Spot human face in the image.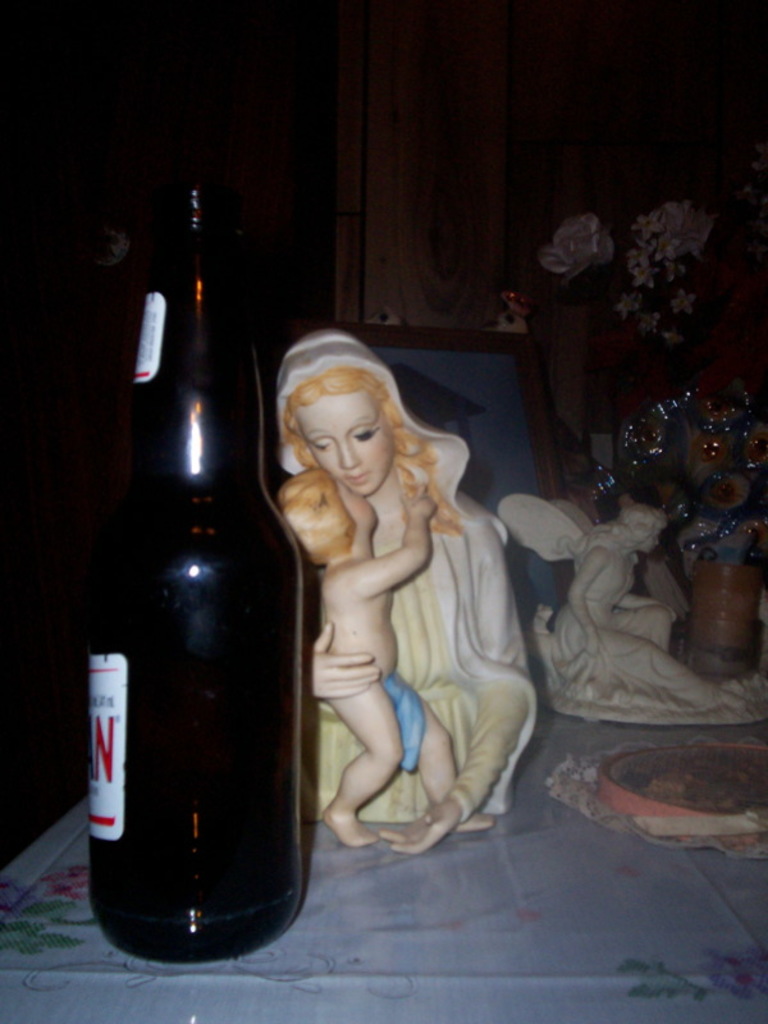
human face found at locate(643, 532, 660, 553).
